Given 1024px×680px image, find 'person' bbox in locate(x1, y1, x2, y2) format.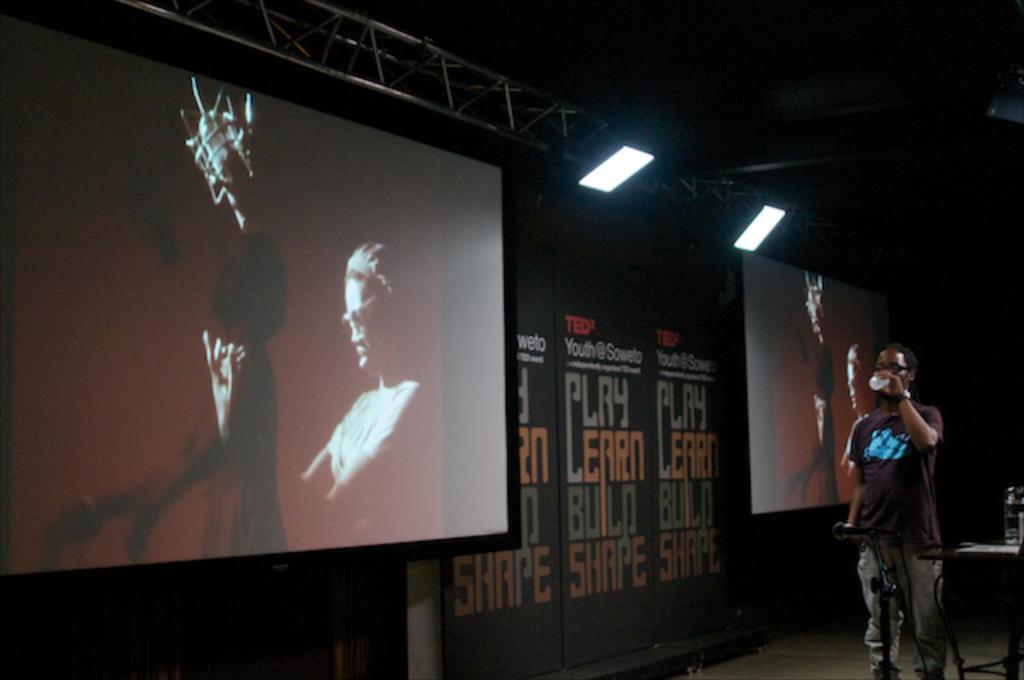
locate(299, 240, 442, 538).
